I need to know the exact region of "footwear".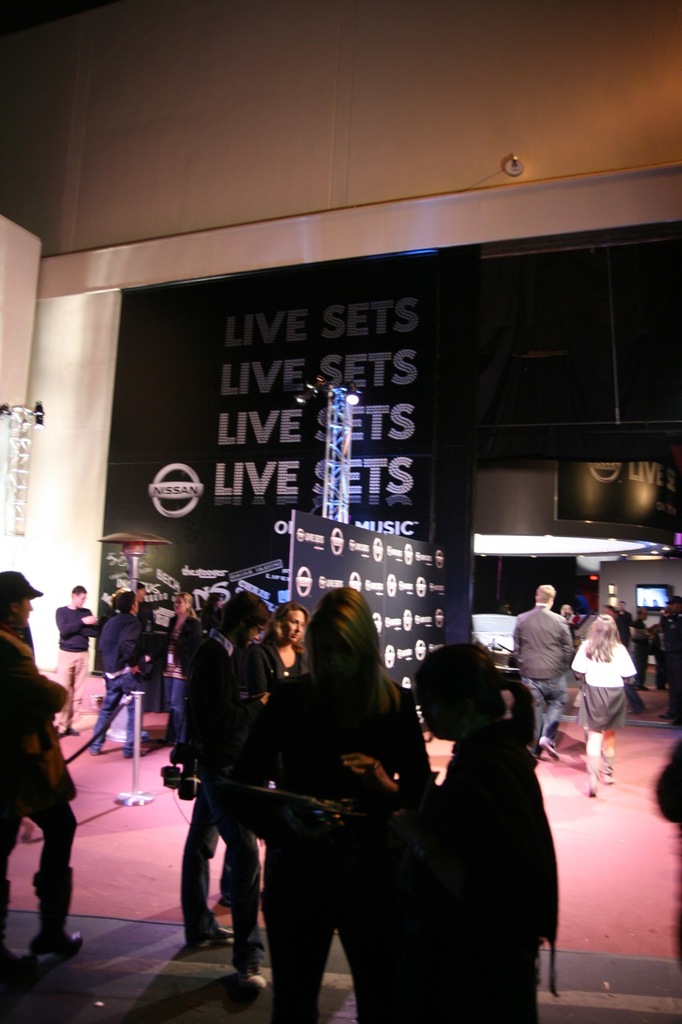
Region: bbox=(122, 753, 131, 762).
